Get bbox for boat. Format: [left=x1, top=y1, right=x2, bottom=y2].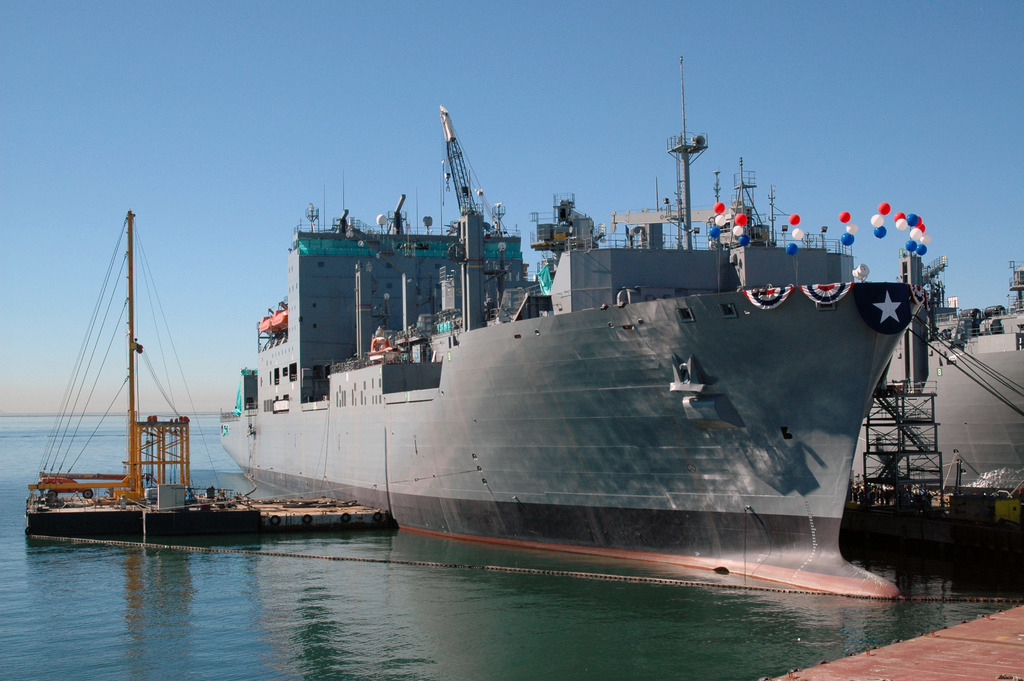
[left=220, top=57, right=925, bottom=610].
